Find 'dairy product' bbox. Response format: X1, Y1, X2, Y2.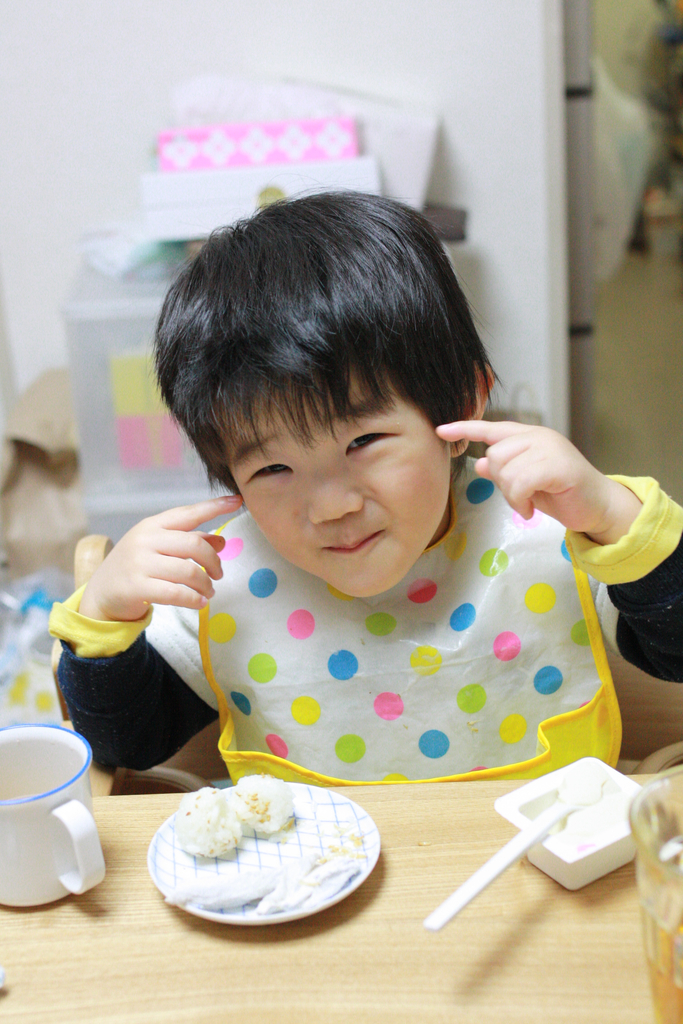
552, 765, 638, 837.
